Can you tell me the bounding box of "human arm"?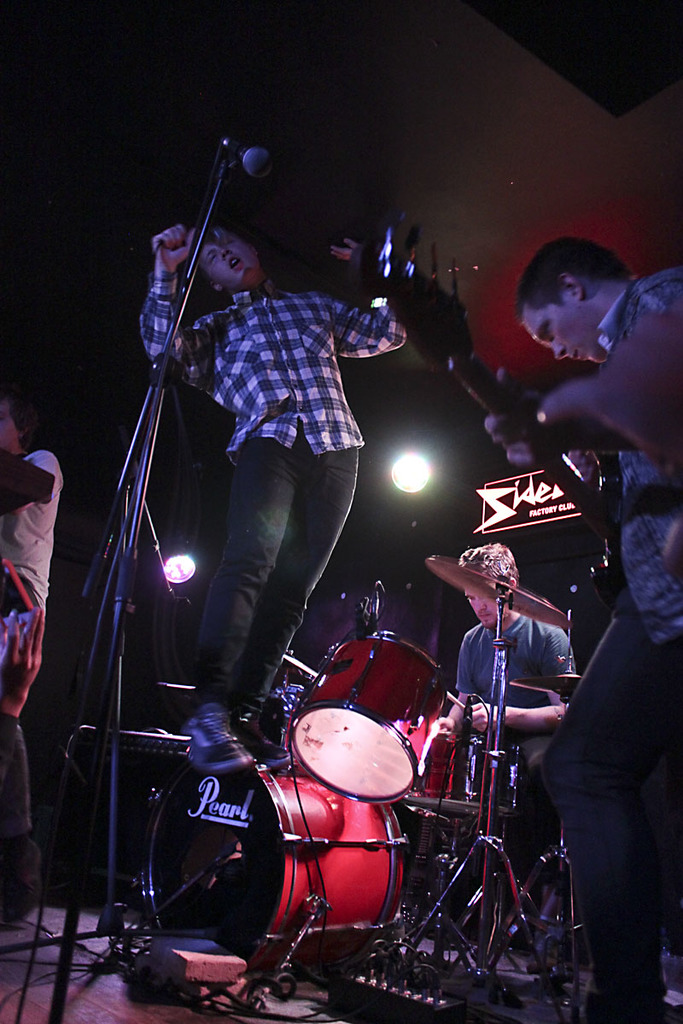
detection(316, 230, 408, 356).
